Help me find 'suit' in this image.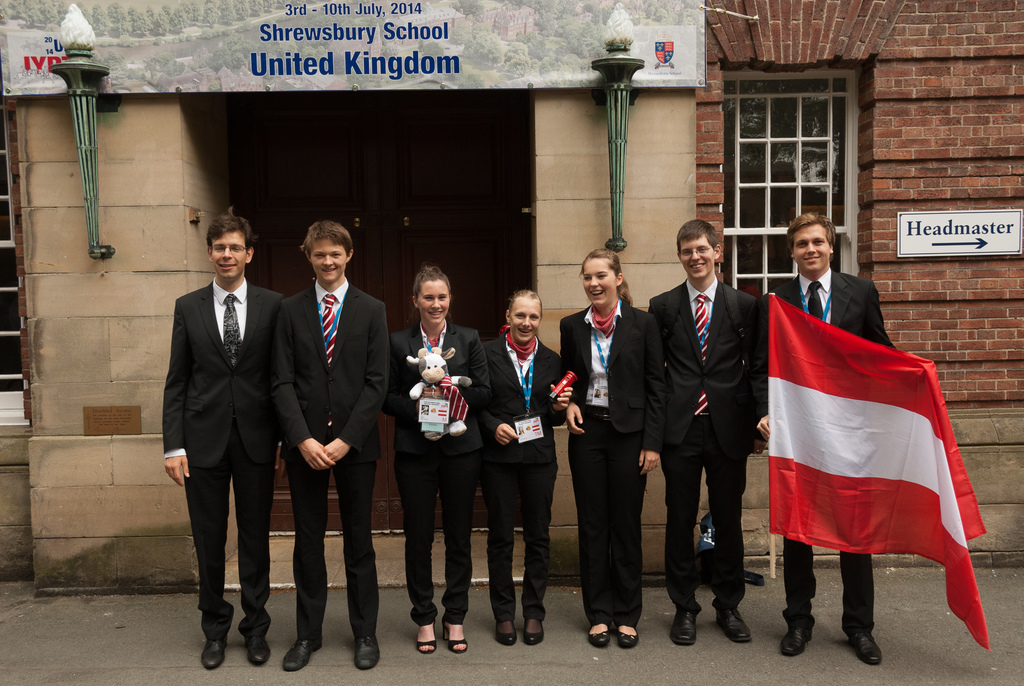
Found it: <bbox>649, 280, 765, 612</bbox>.
